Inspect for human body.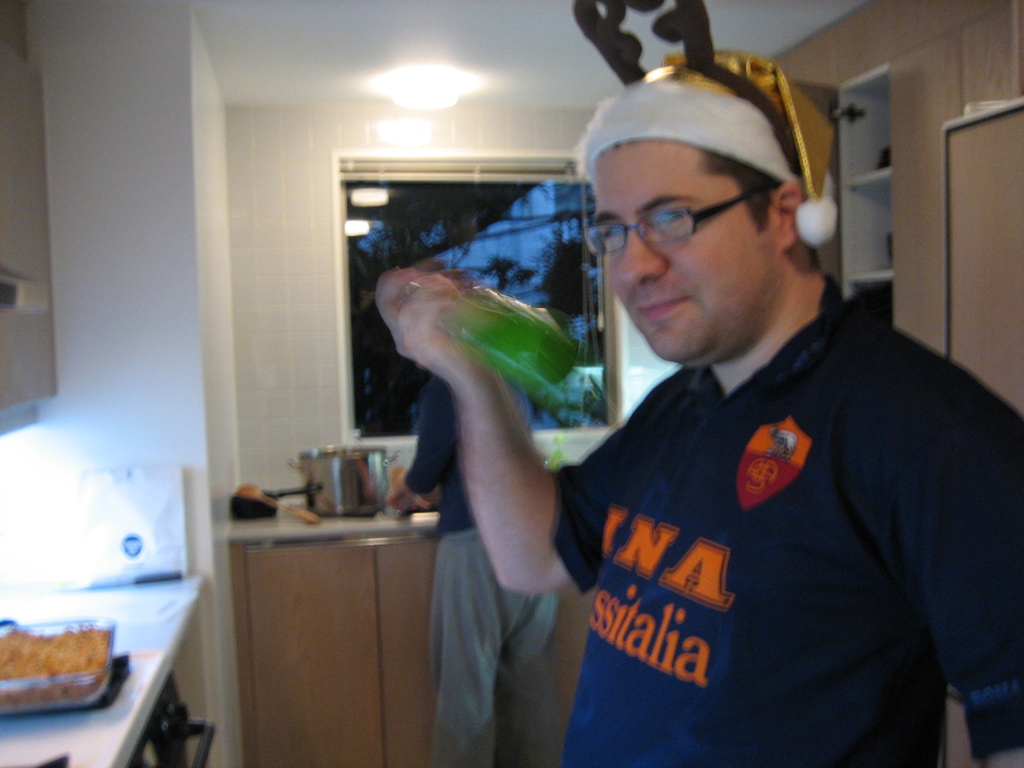
Inspection: (x1=391, y1=352, x2=559, y2=767).
